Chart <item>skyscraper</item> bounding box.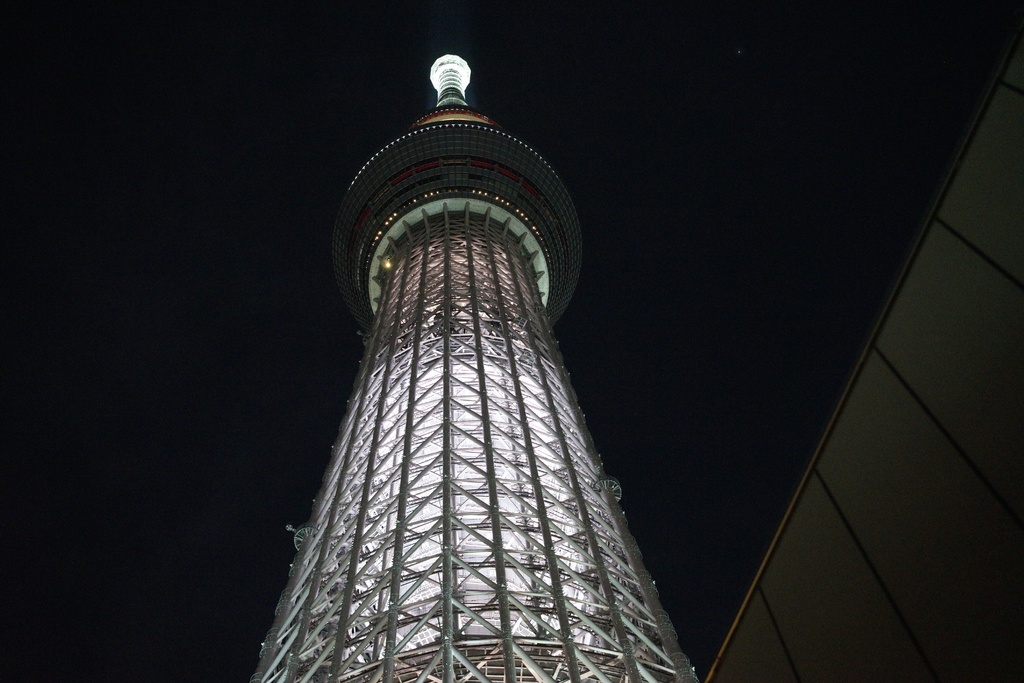
Charted: x1=300, y1=49, x2=637, y2=682.
